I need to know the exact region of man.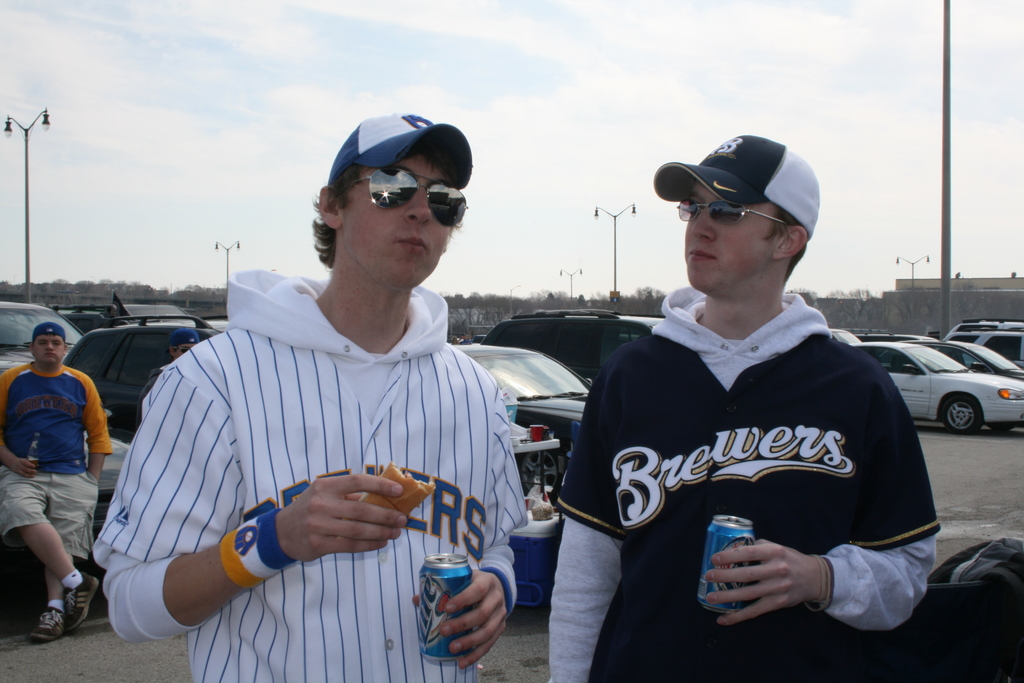
Region: l=98, t=126, r=583, b=682.
